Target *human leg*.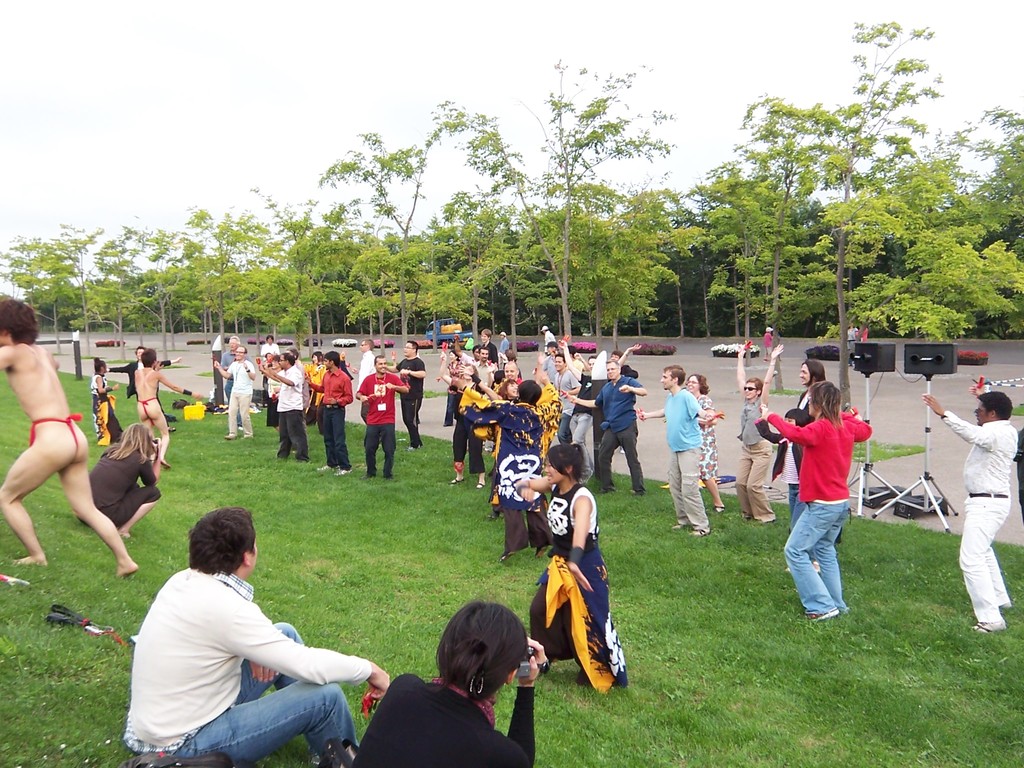
Target region: x1=744 y1=451 x2=771 y2=522.
